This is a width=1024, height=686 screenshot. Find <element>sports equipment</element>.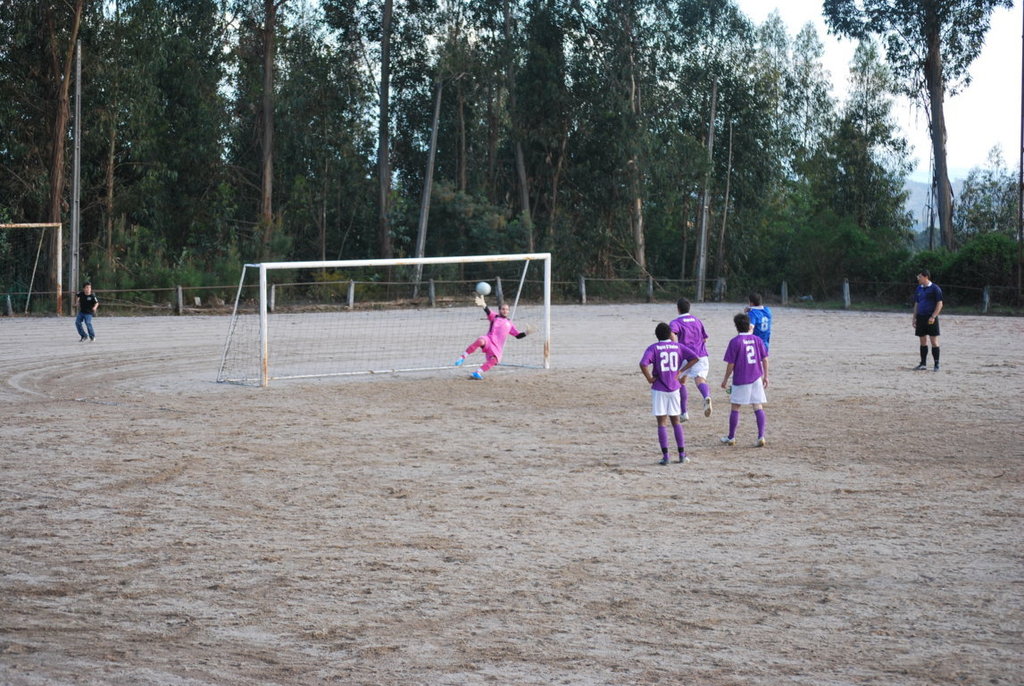
Bounding box: {"x1": 476, "y1": 280, "x2": 496, "y2": 297}.
